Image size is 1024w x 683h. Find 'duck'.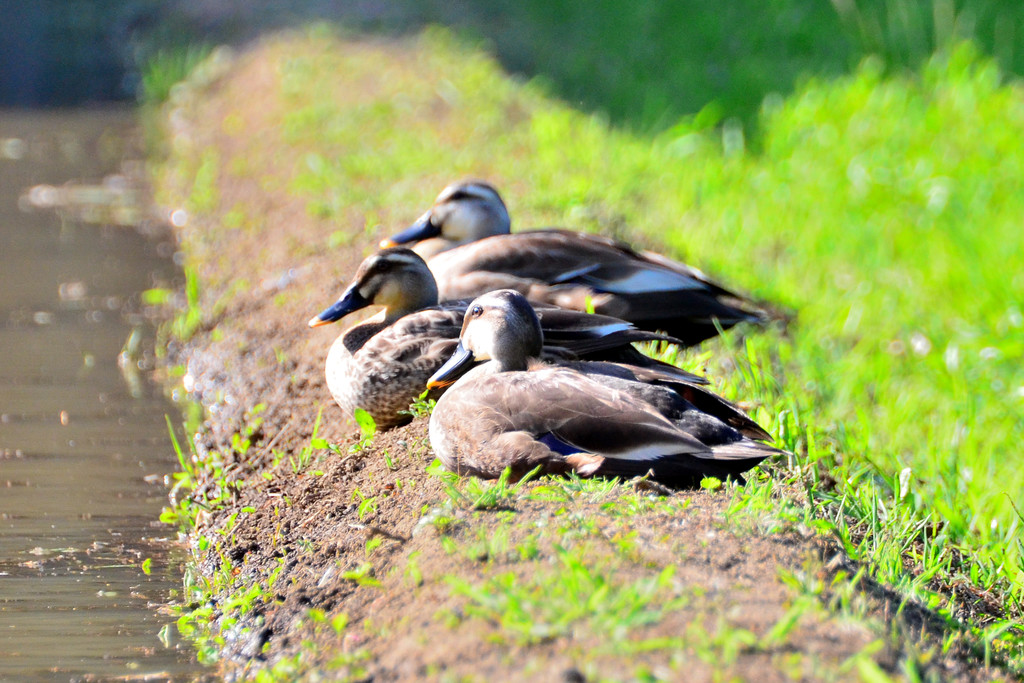
select_region(307, 243, 707, 416).
